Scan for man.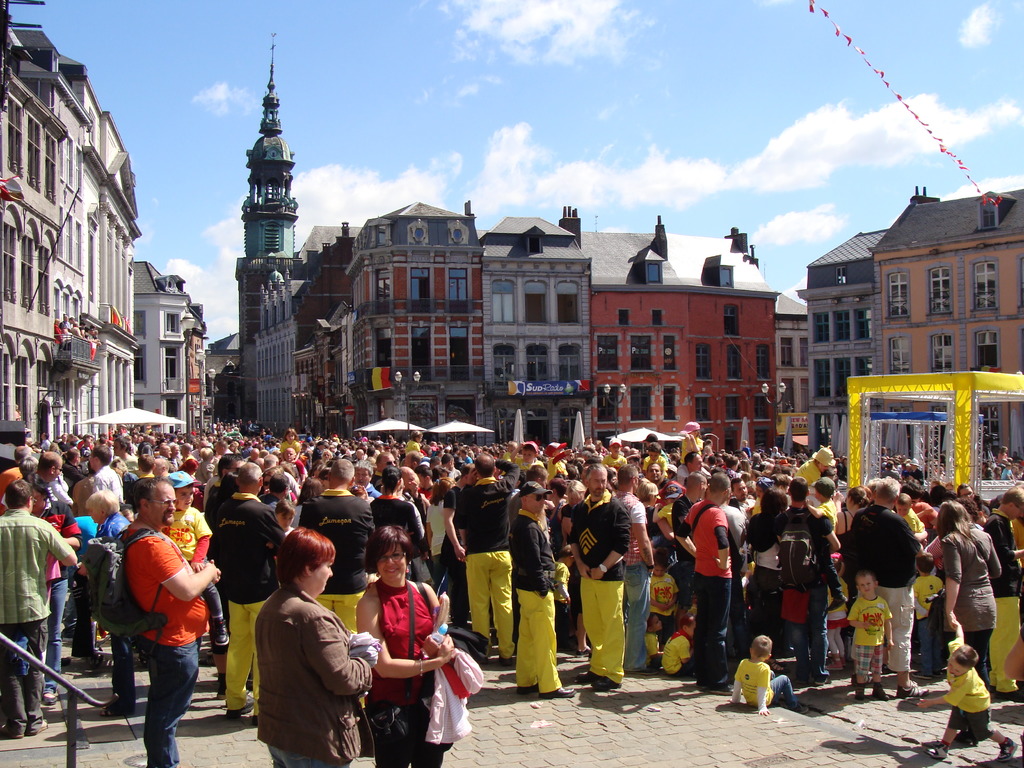
Scan result: <bbox>376, 452, 399, 488</bbox>.
